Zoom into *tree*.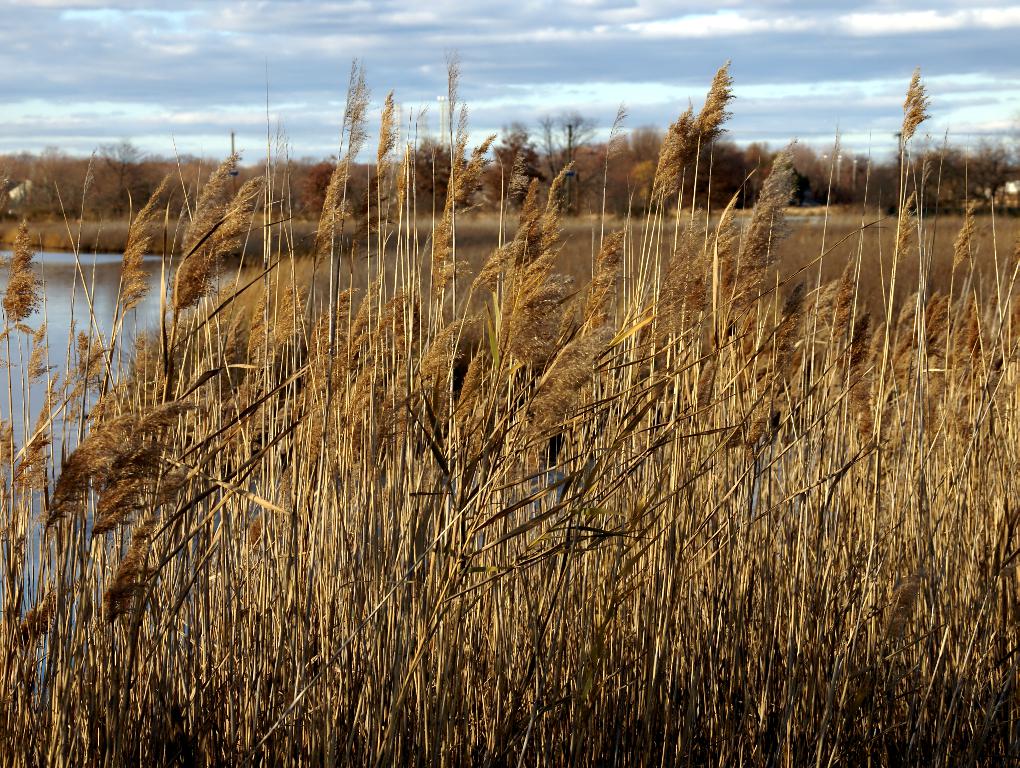
Zoom target: bbox=[384, 163, 455, 235].
